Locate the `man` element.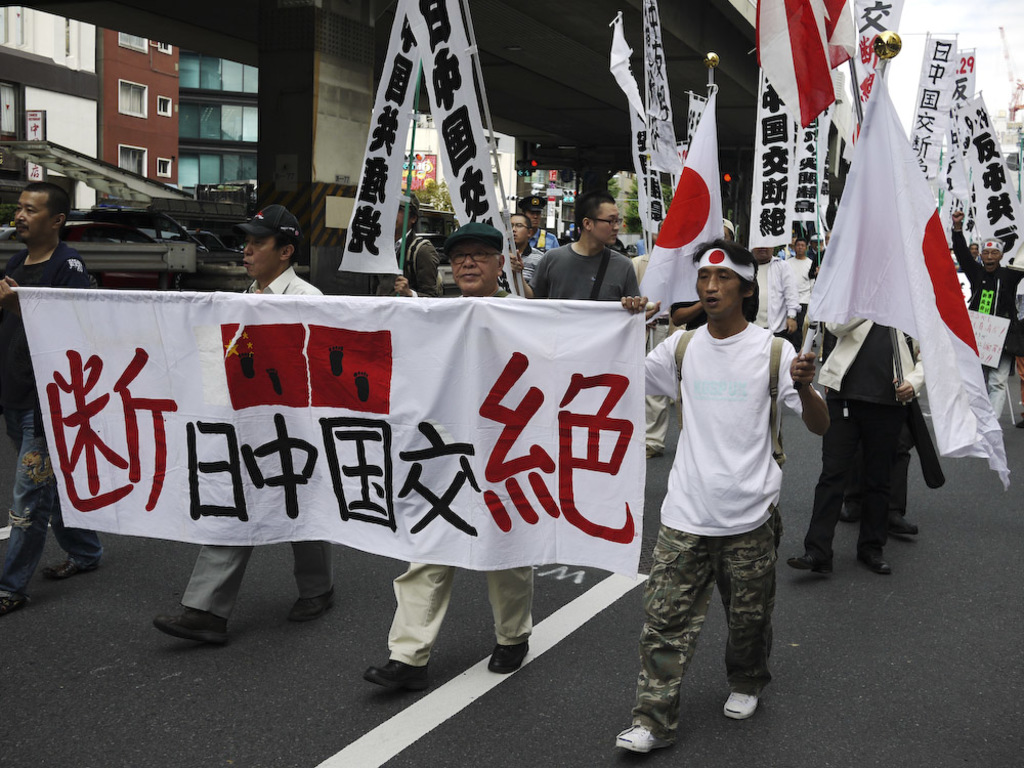
Element bbox: BBox(0, 182, 110, 626).
